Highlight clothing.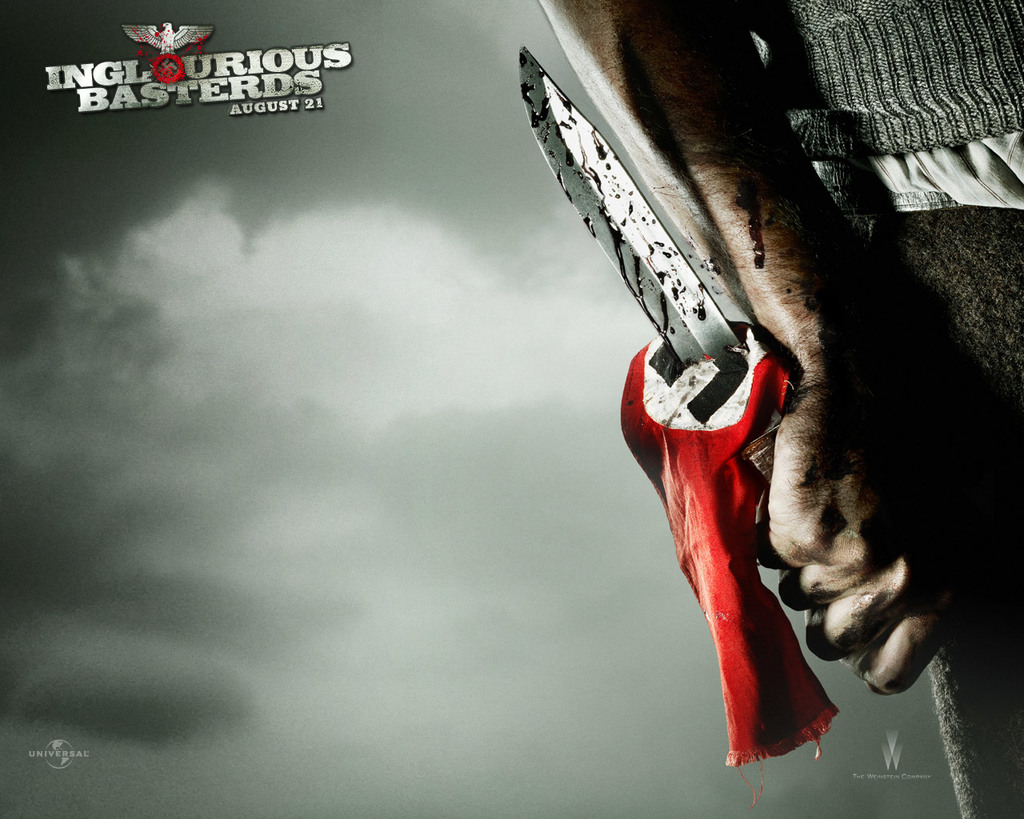
Highlighted region: {"left": 736, "top": 0, "right": 1023, "bottom": 818}.
